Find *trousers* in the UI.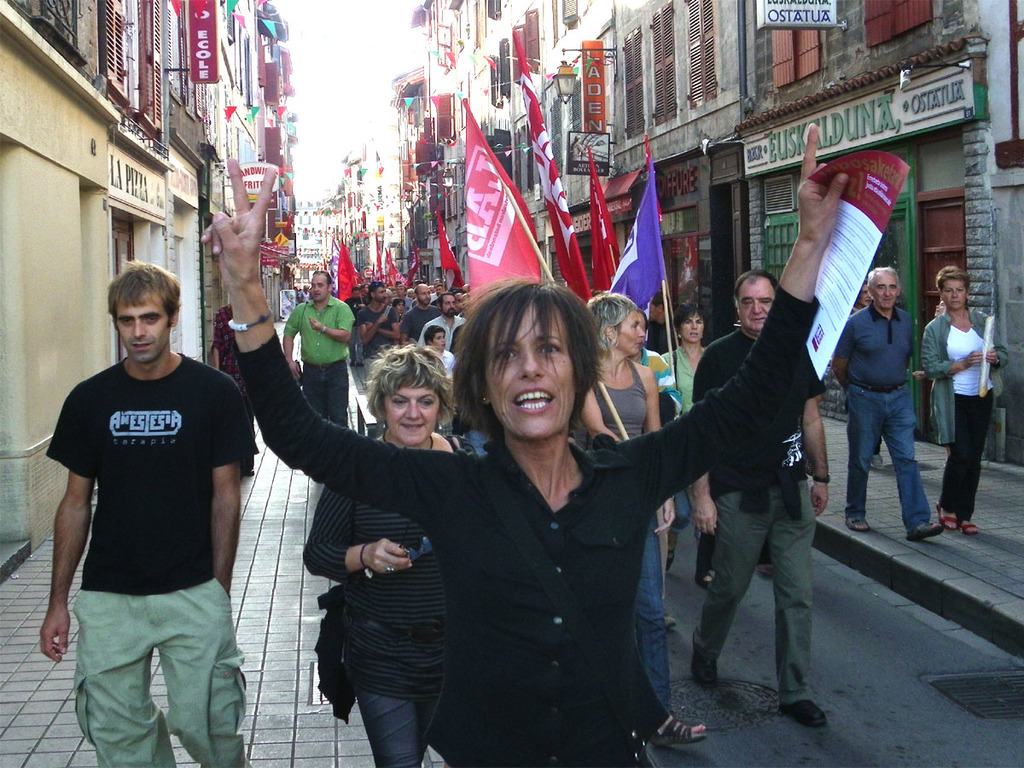
UI element at (x1=69, y1=588, x2=243, y2=767).
